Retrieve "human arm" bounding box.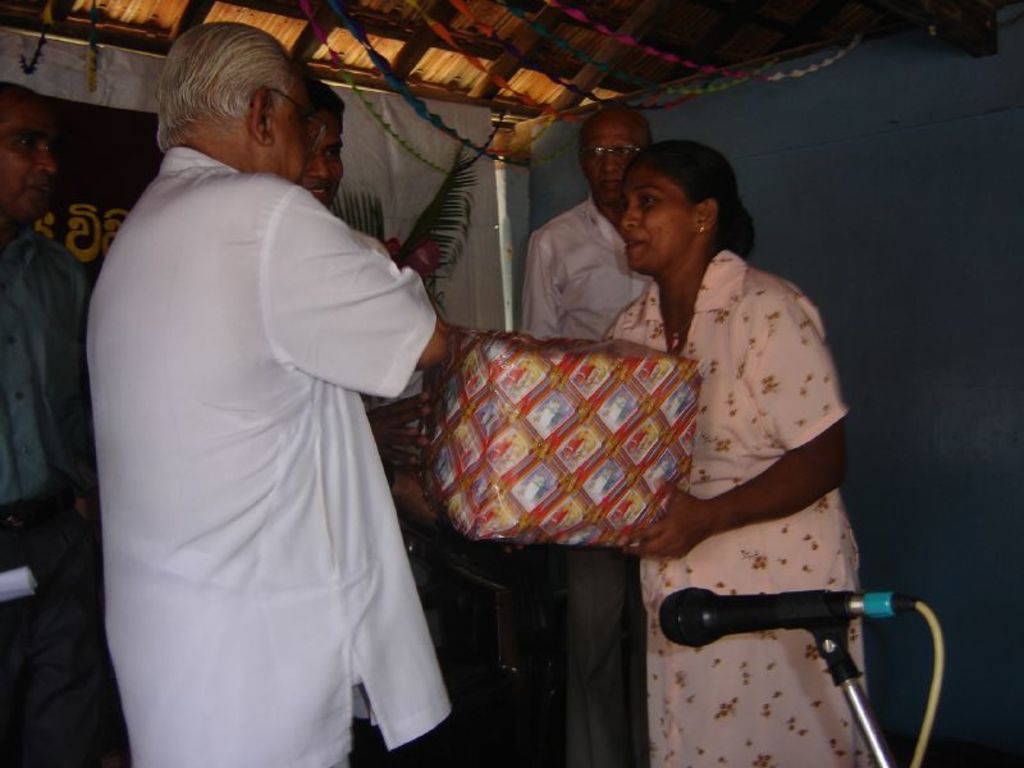
Bounding box: bbox=(276, 225, 433, 426).
